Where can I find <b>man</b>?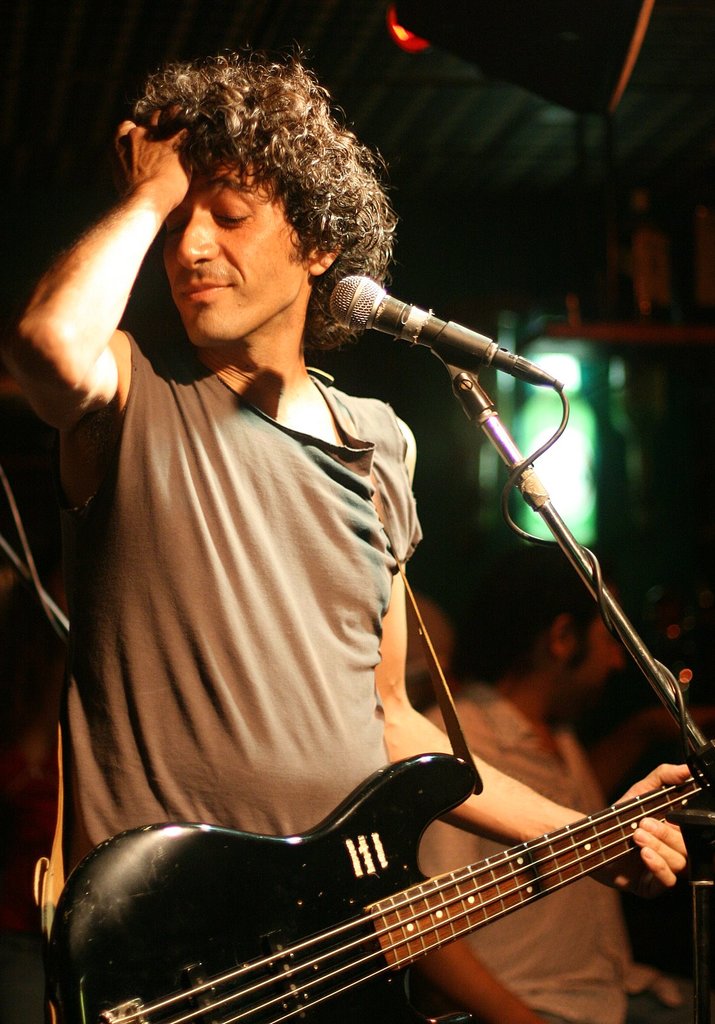
You can find it at (left=415, top=538, right=686, bottom=1023).
